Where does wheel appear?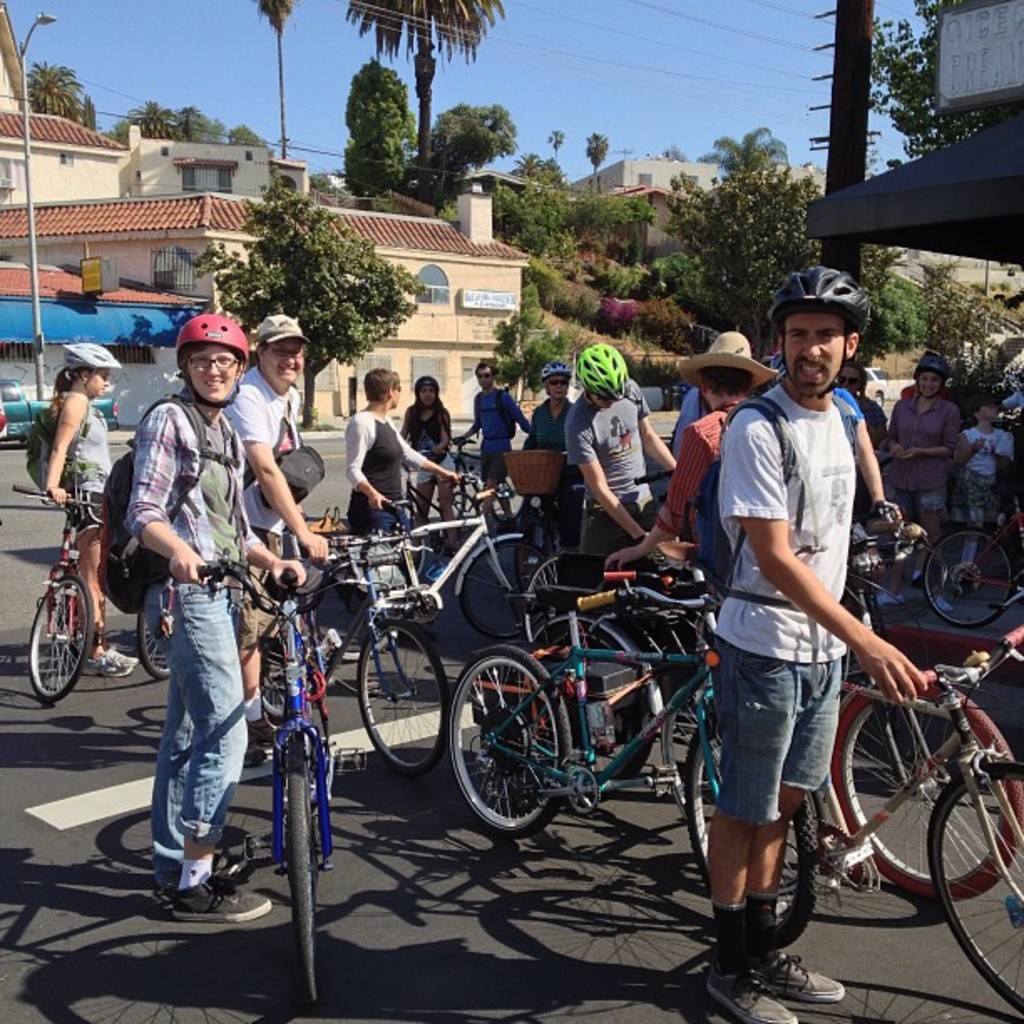
Appears at l=919, t=524, r=1017, b=632.
